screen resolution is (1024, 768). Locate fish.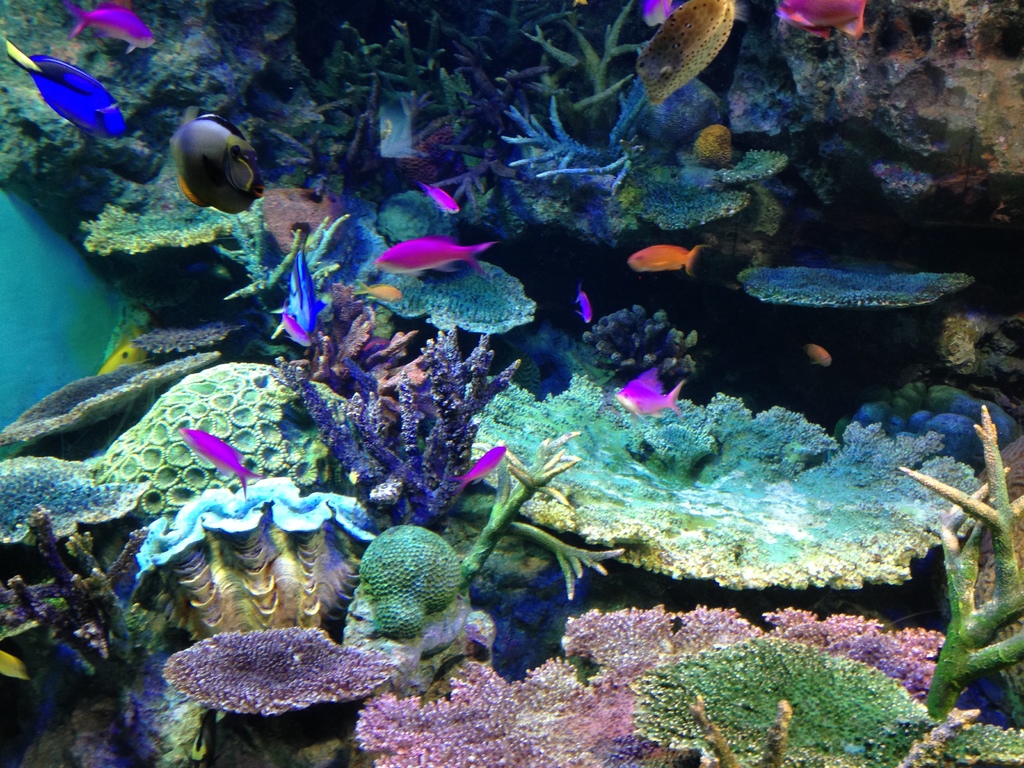
bbox=(452, 445, 516, 492).
